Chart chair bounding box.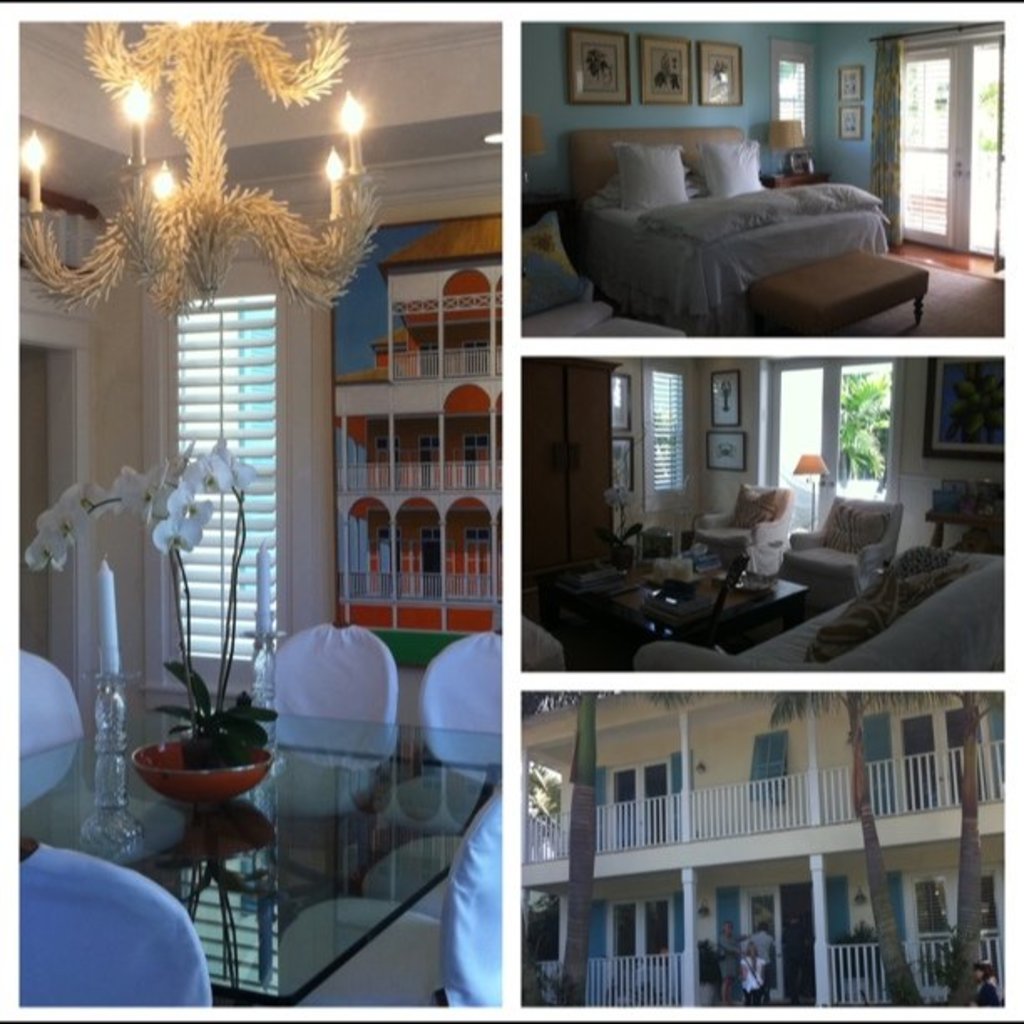
Charted: x1=780, y1=494, x2=904, y2=606.
